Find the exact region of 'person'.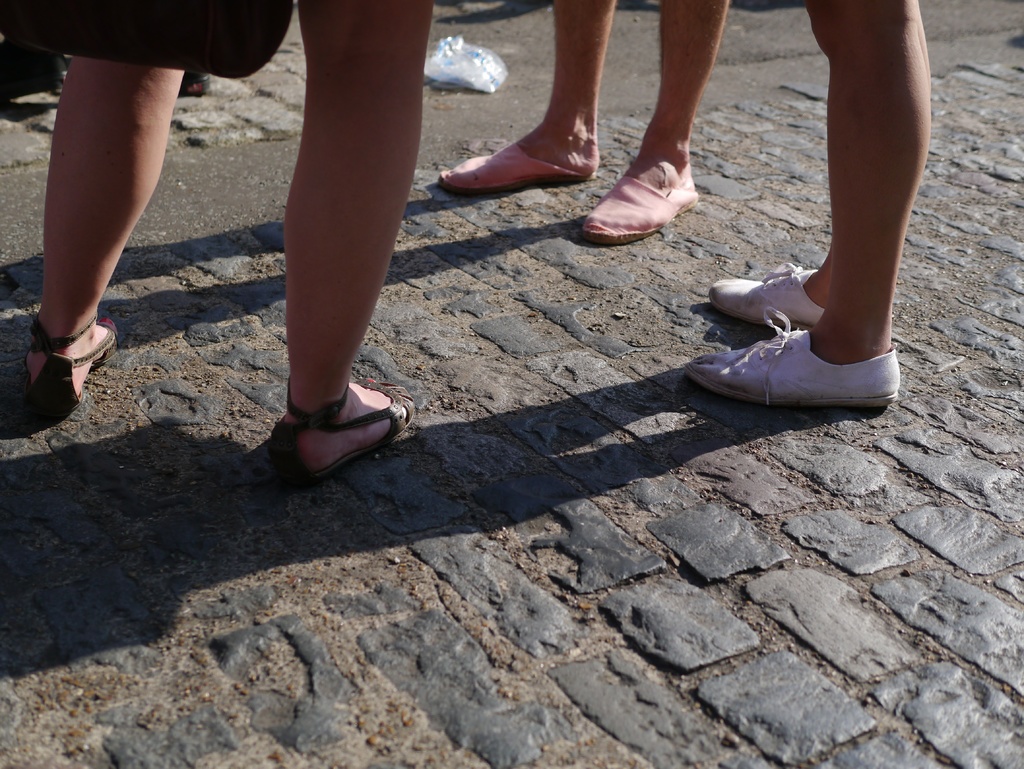
Exact region: locate(28, 0, 415, 488).
